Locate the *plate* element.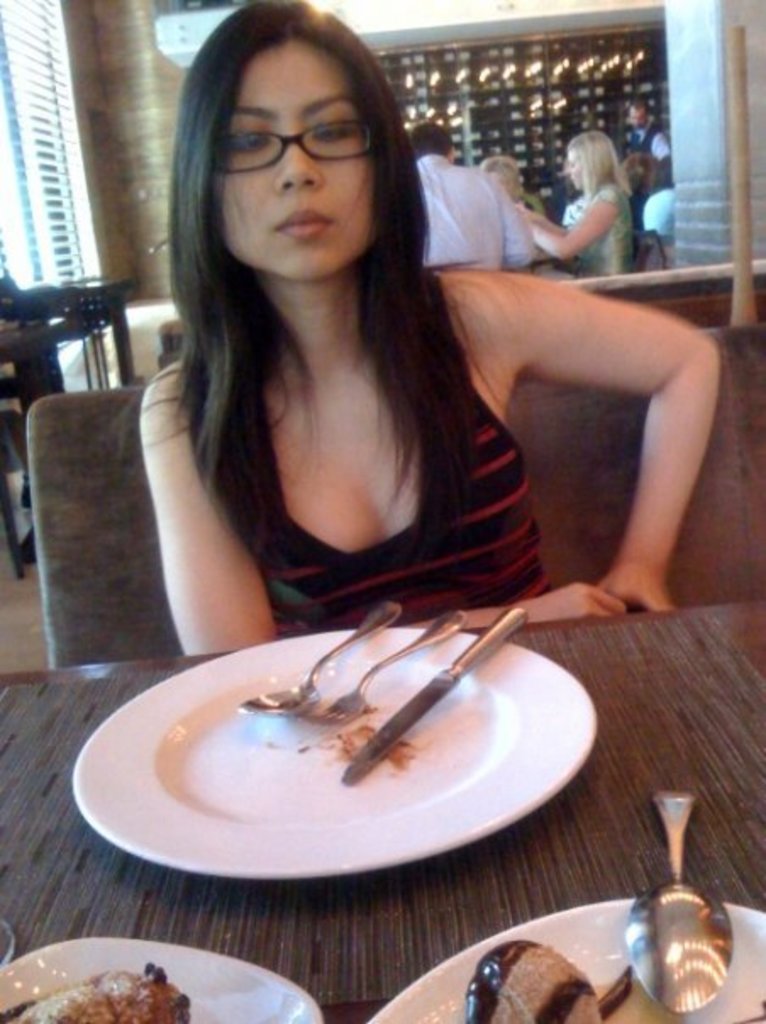
Element bbox: x1=363 y1=892 x2=764 y2=1022.
